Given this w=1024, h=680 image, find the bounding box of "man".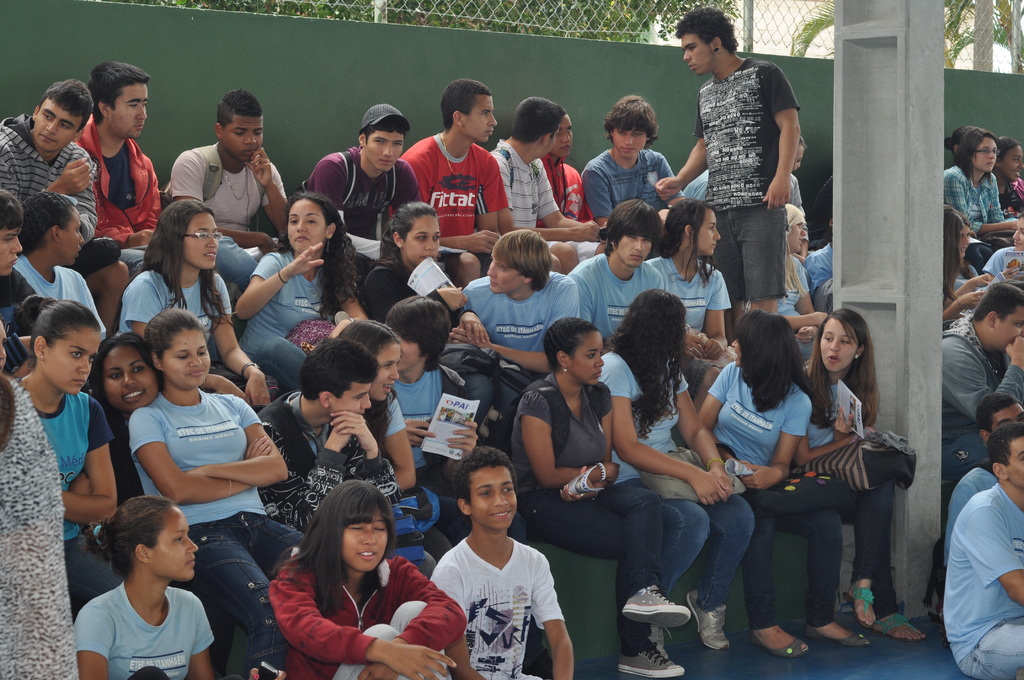
pyautogui.locateOnScreen(423, 460, 579, 674).
